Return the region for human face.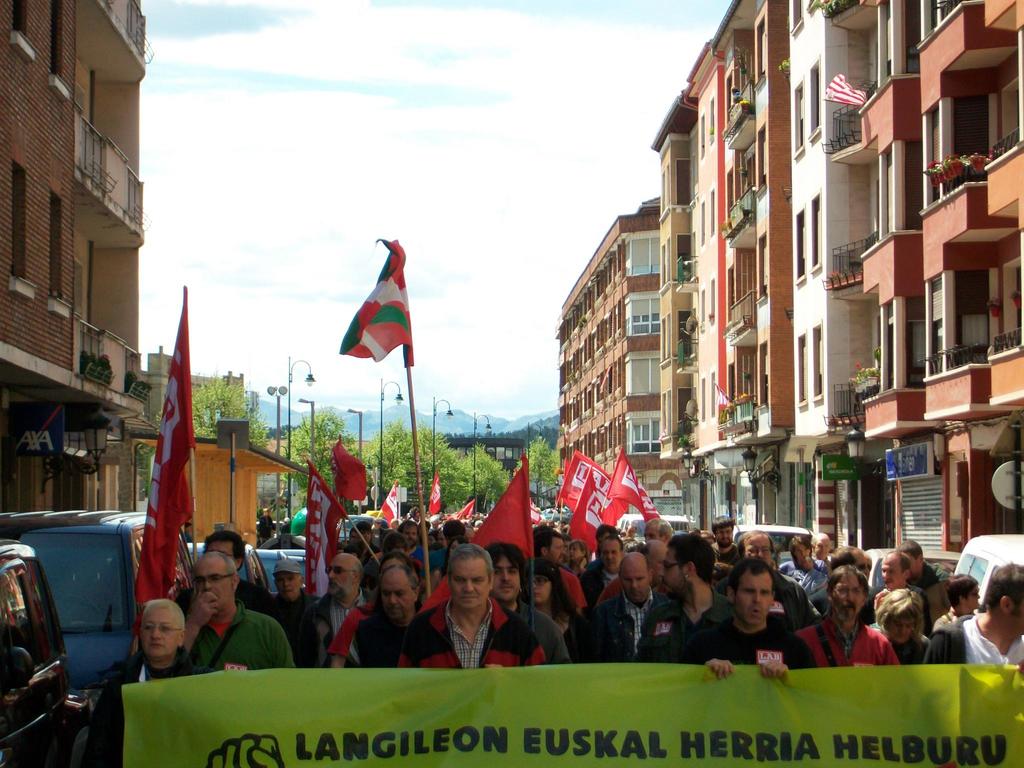
l=382, t=558, r=408, b=570.
